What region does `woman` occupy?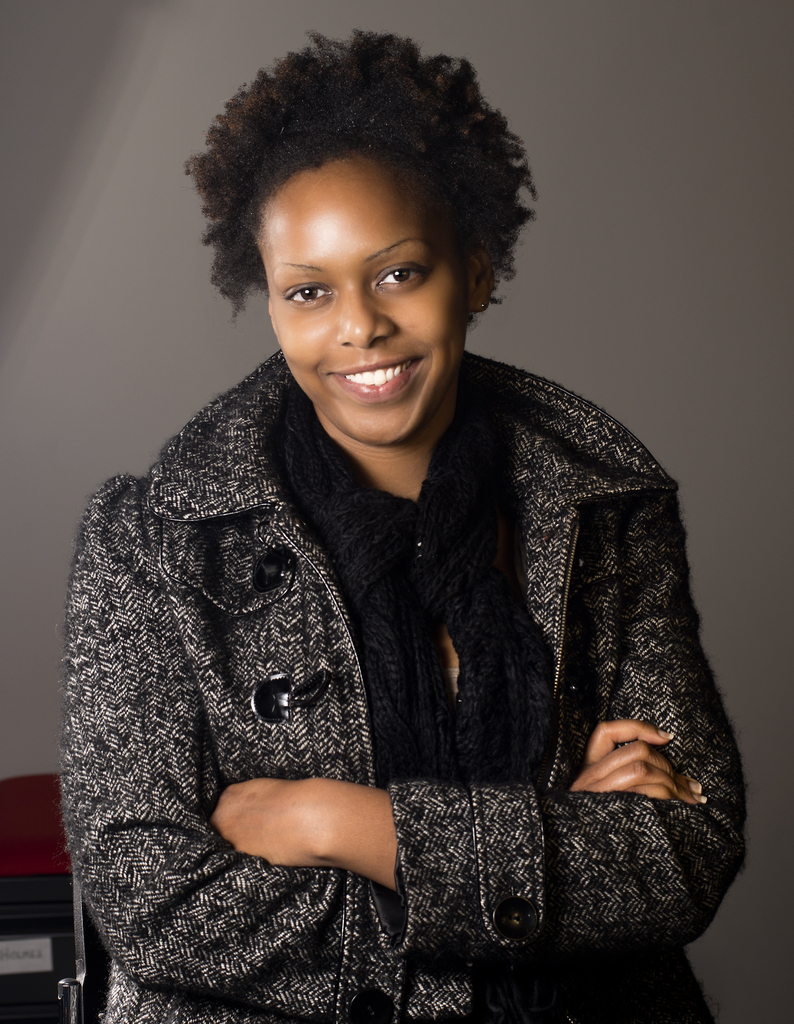
l=33, t=60, r=775, b=996.
